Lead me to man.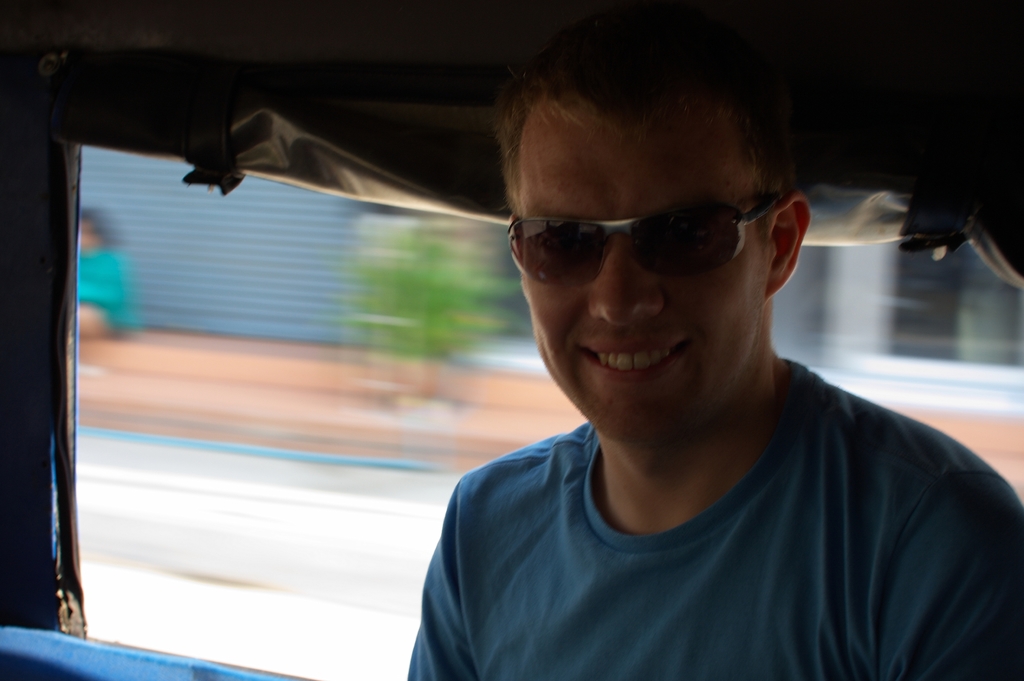
Lead to l=360, t=38, r=1023, b=670.
